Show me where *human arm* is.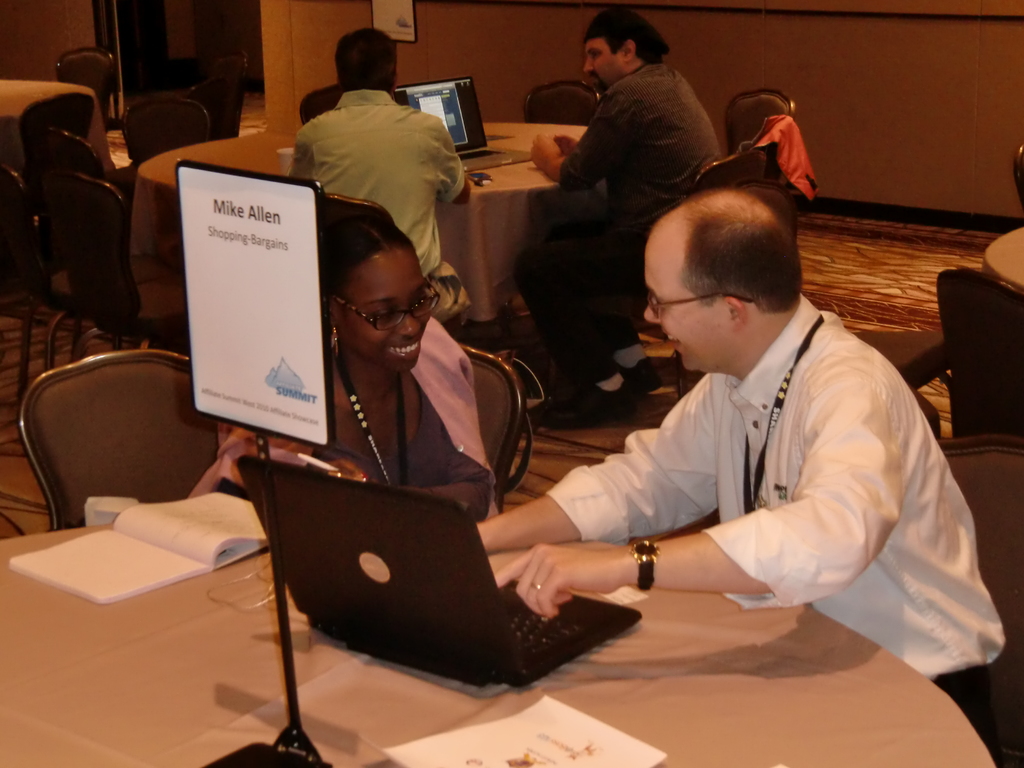
*human arm* is at [x1=407, y1=359, x2=498, y2=518].
